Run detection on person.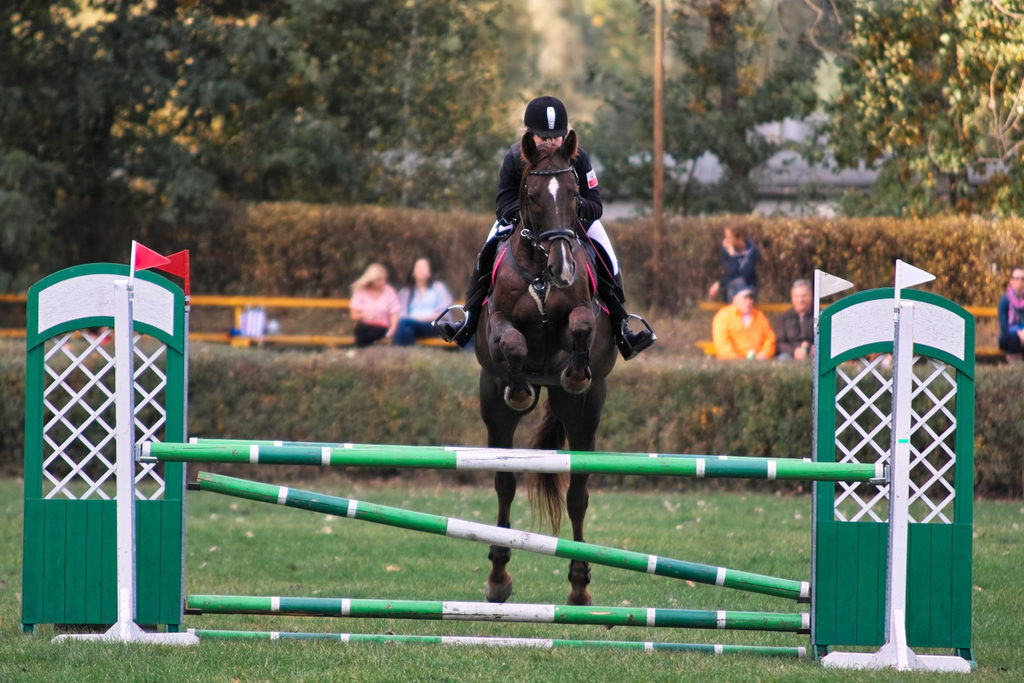
Result: left=388, top=255, right=457, bottom=353.
